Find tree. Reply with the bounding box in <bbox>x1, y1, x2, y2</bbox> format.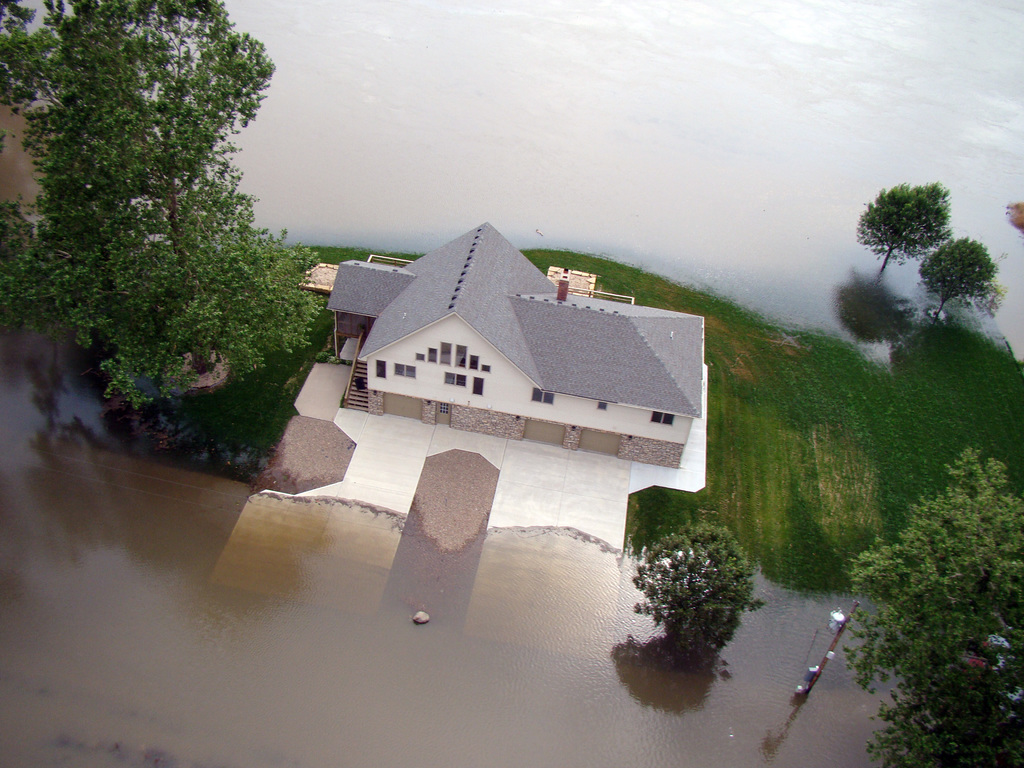
<bbox>634, 521, 764, 660</bbox>.
